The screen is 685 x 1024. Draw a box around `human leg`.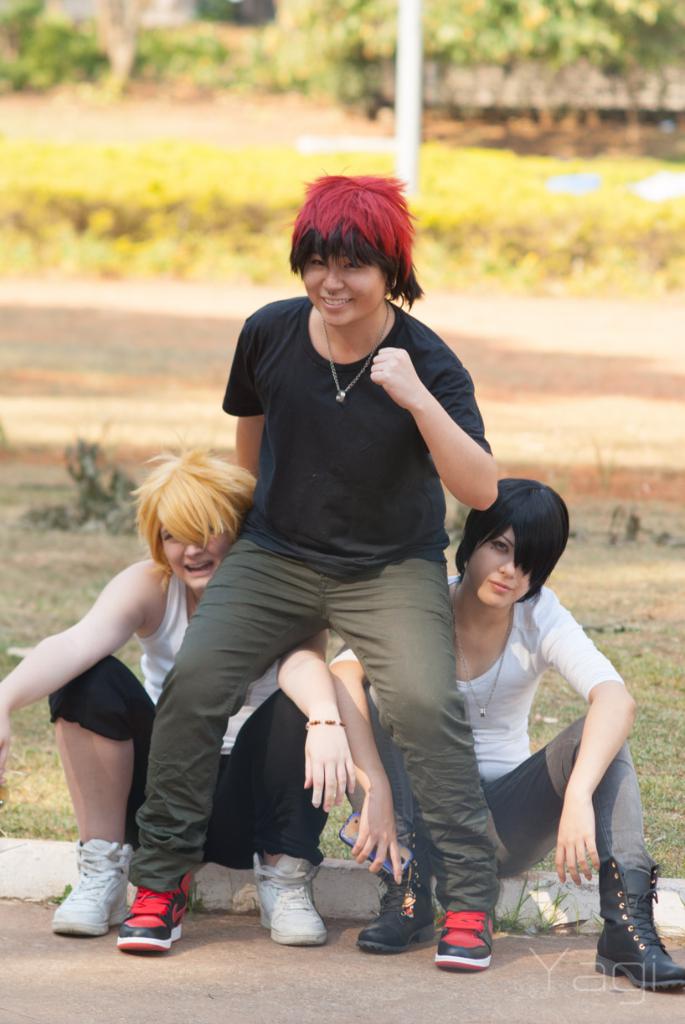
(left=220, top=690, right=324, bottom=947).
